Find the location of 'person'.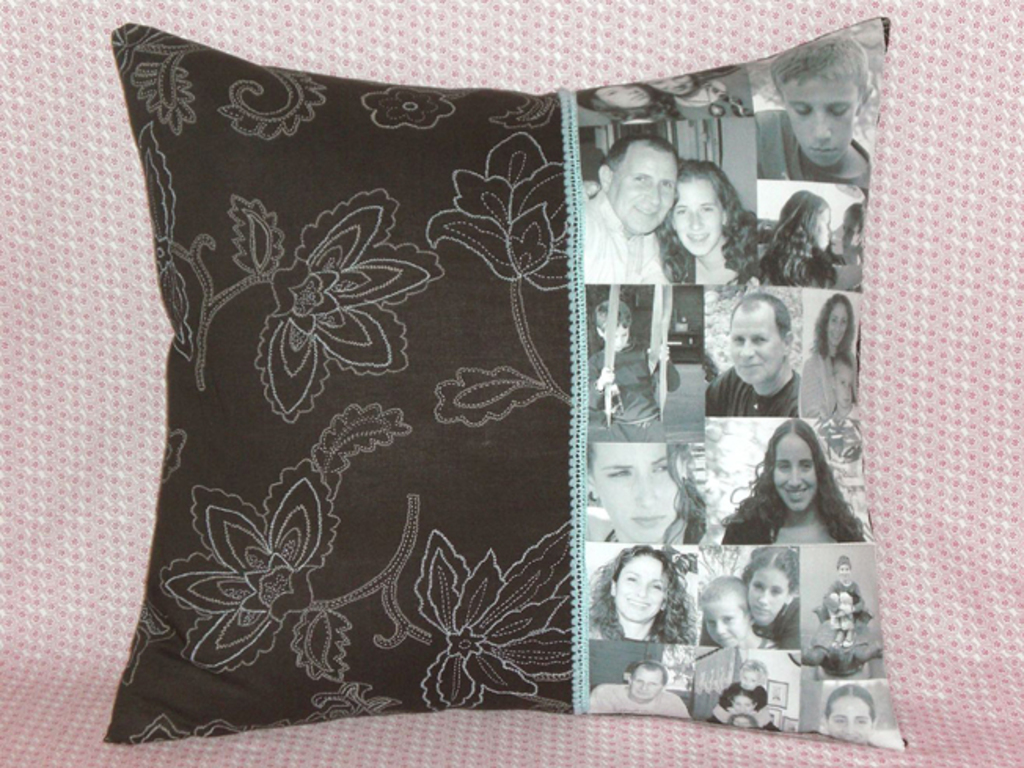
Location: region(589, 302, 678, 432).
